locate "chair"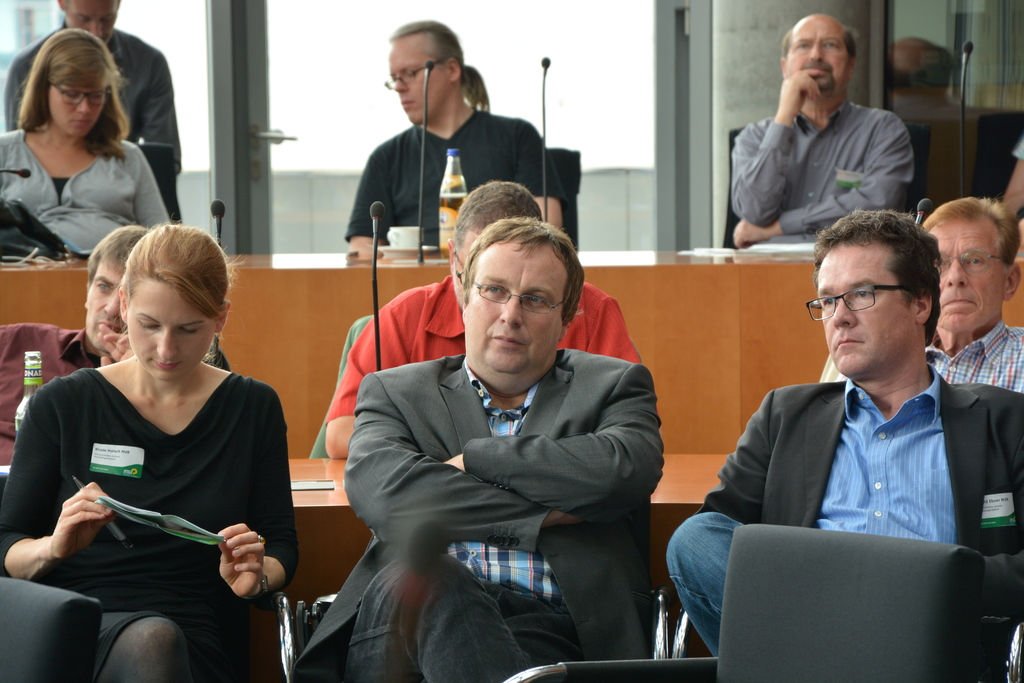
<region>545, 138, 589, 251</region>
